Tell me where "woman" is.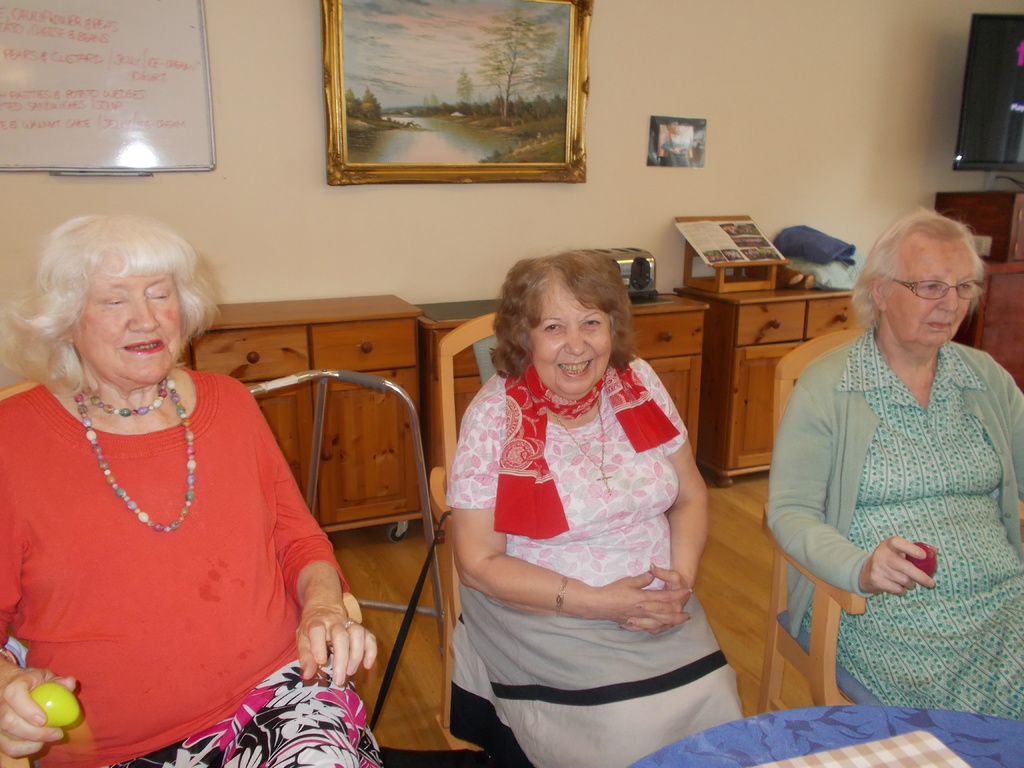
"woman" is at 764, 205, 1023, 722.
